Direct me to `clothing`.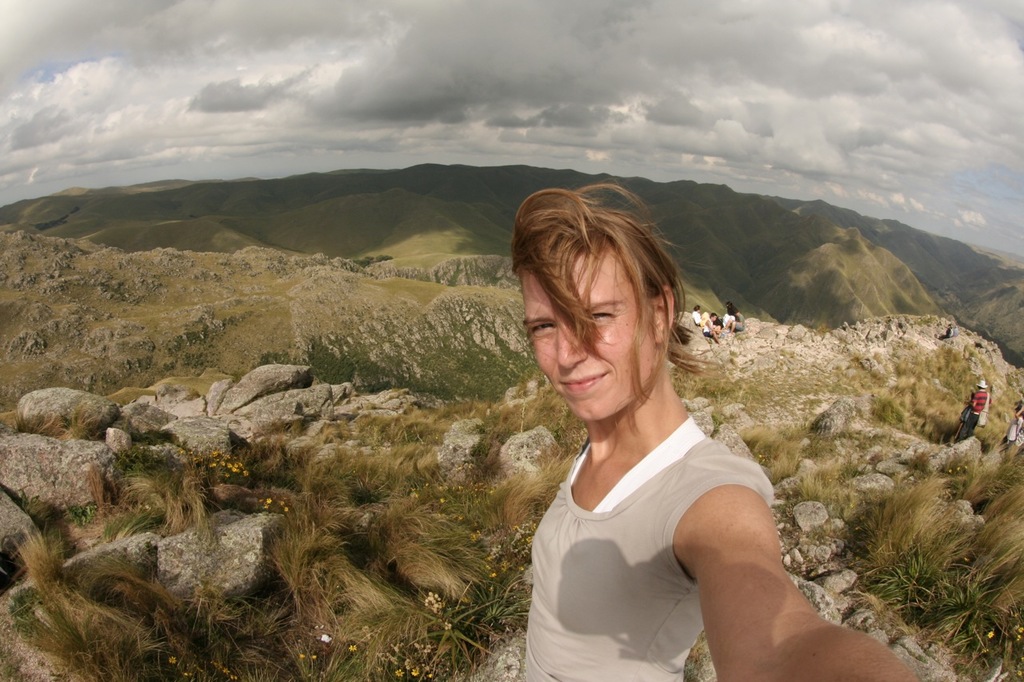
Direction: box=[959, 391, 994, 435].
